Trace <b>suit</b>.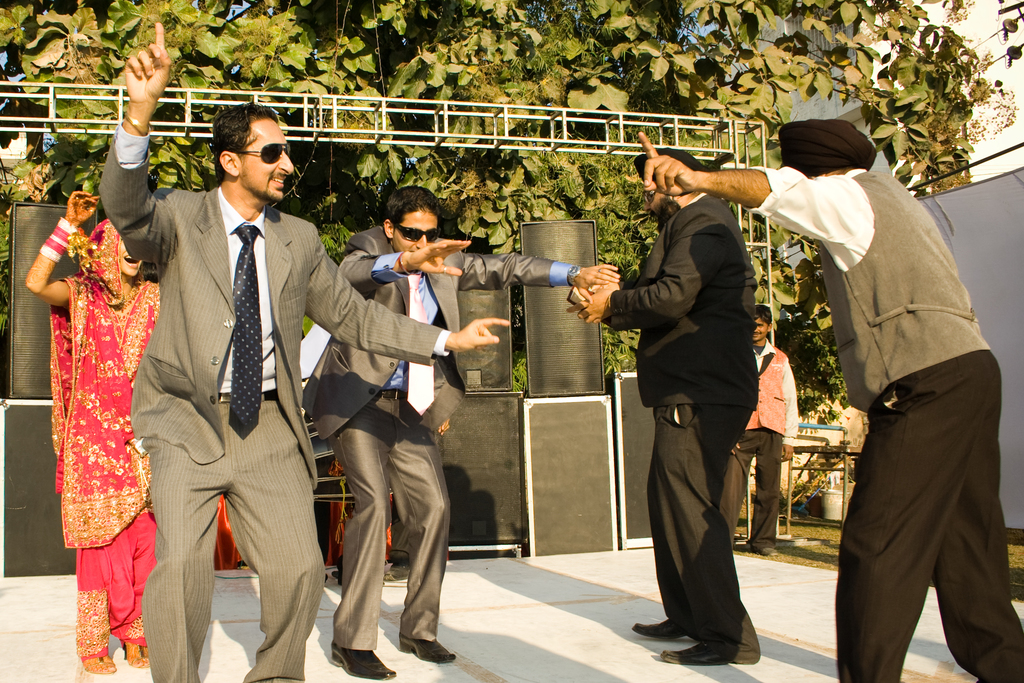
Traced to {"left": 300, "top": 223, "right": 580, "bottom": 654}.
